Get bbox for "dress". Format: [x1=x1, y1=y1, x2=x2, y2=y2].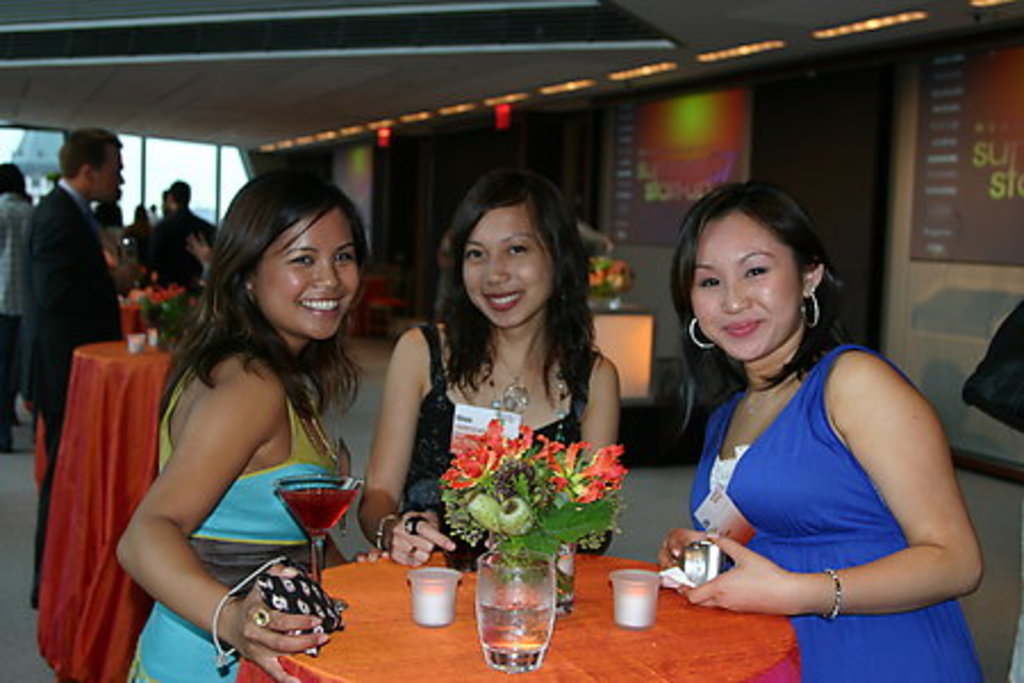
[x1=105, y1=253, x2=373, y2=606].
